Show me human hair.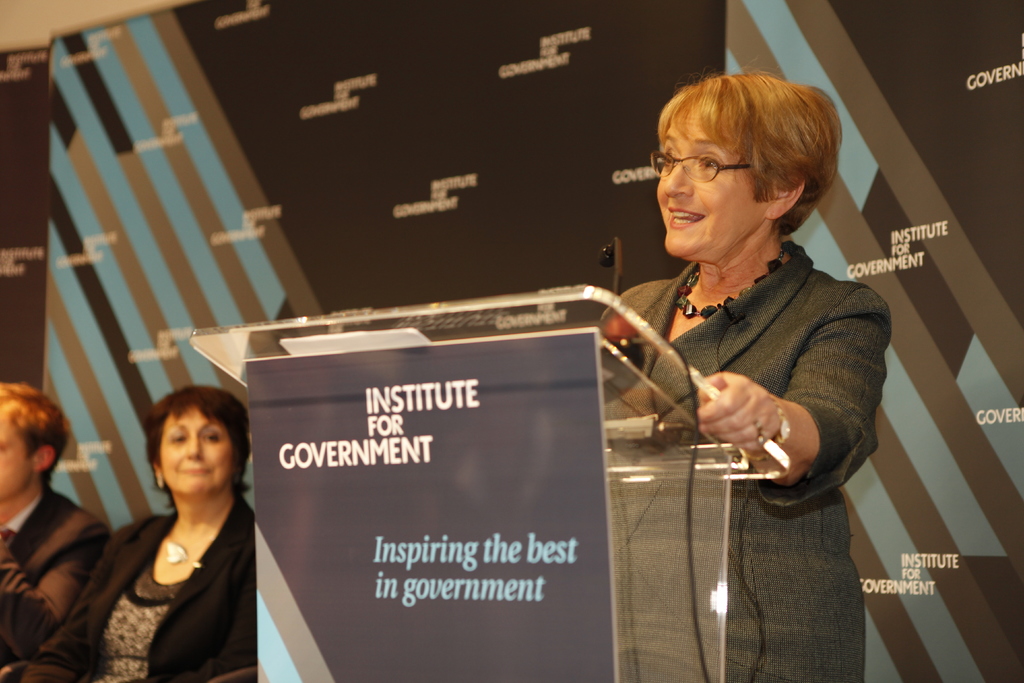
human hair is here: region(147, 384, 251, 515).
